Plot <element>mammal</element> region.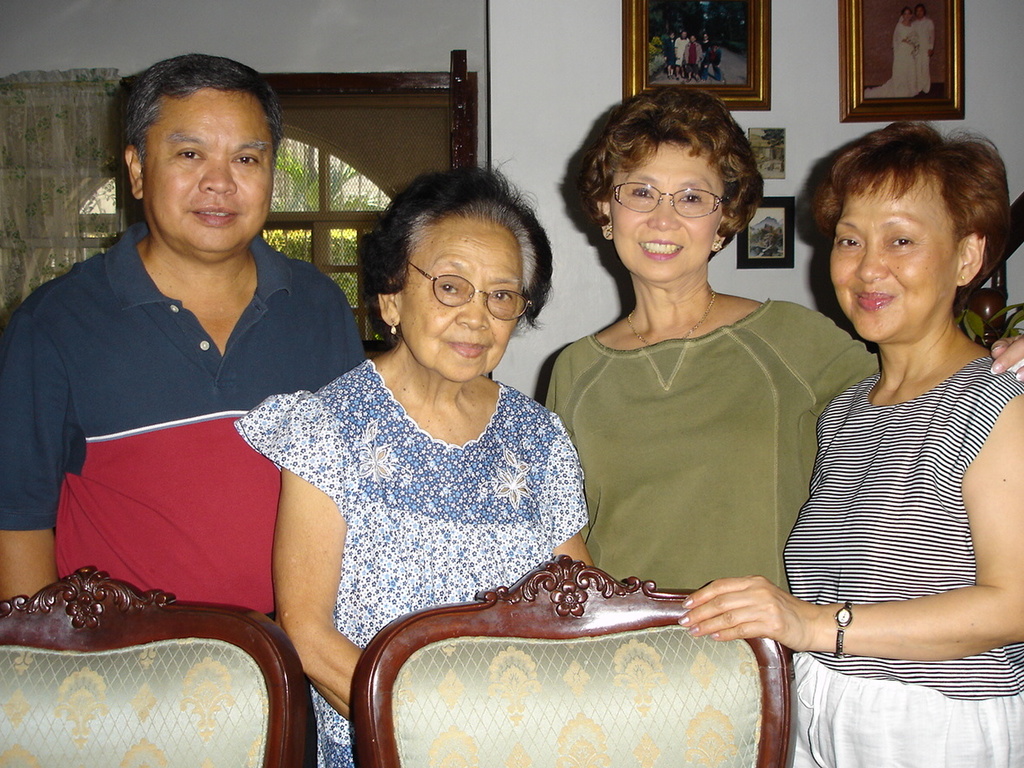
Plotted at [x1=538, y1=90, x2=1023, y2=658].
